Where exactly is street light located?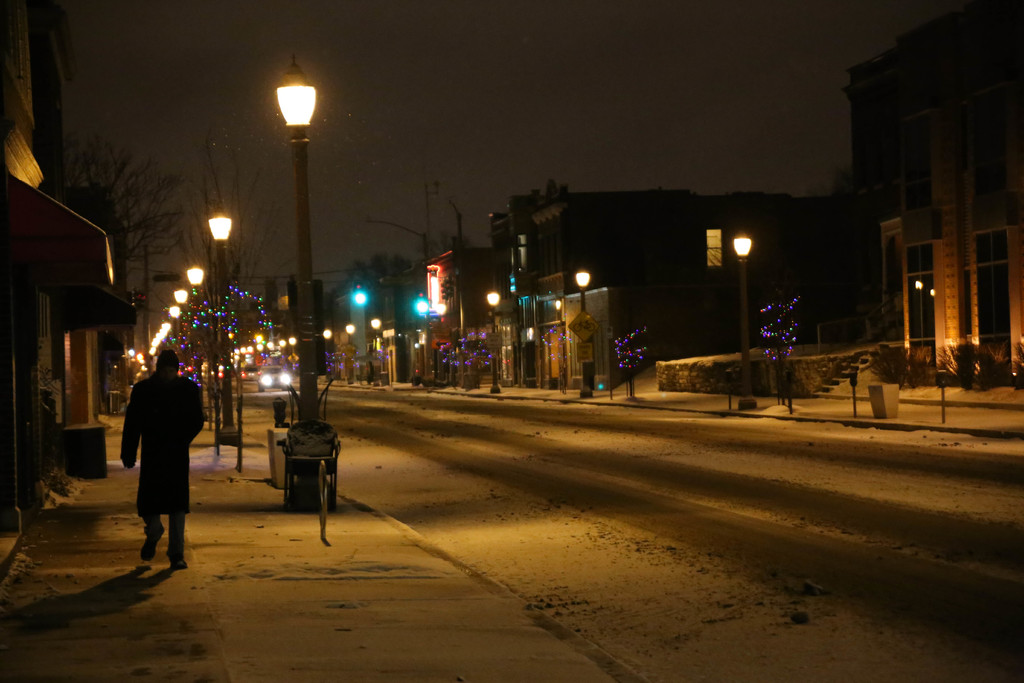
Its bounding box is {"x1": 227, "y1": 35, "x2": 355, "y2": 423}.
